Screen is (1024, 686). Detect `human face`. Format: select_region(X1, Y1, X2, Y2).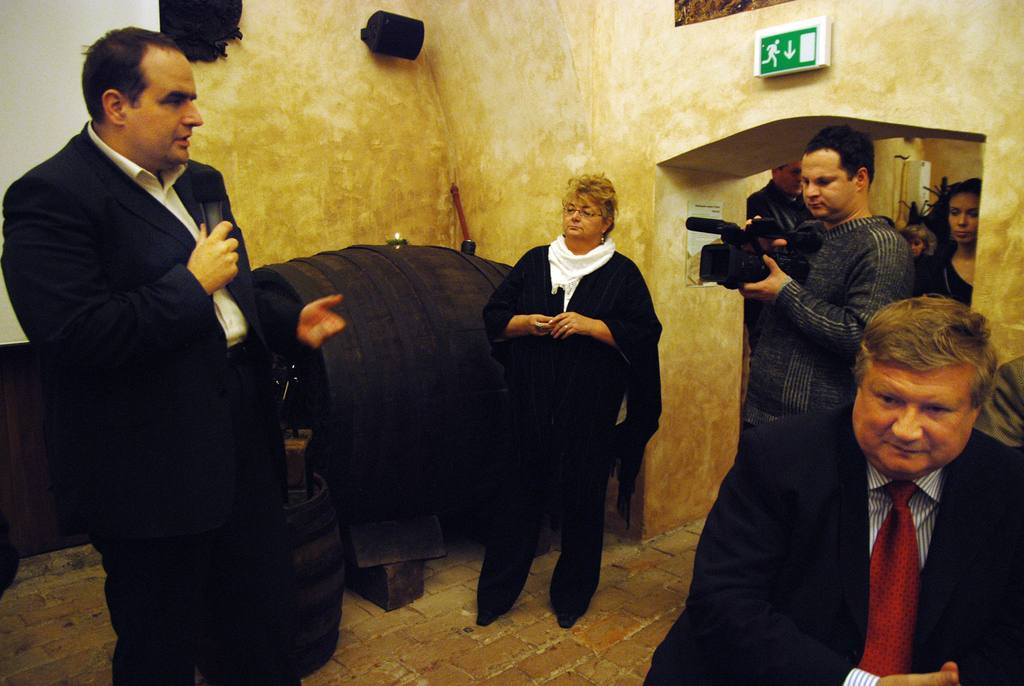
select_region(851, 363, 978, 476).
